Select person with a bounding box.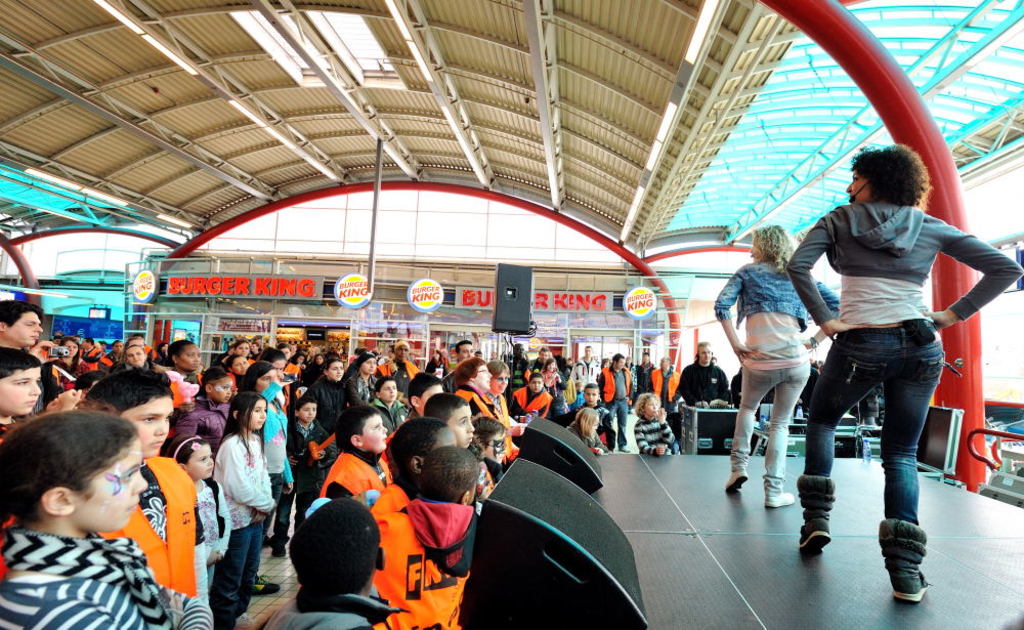
pyautogui.locateOnScreen(790, 143, 1023, 605).
